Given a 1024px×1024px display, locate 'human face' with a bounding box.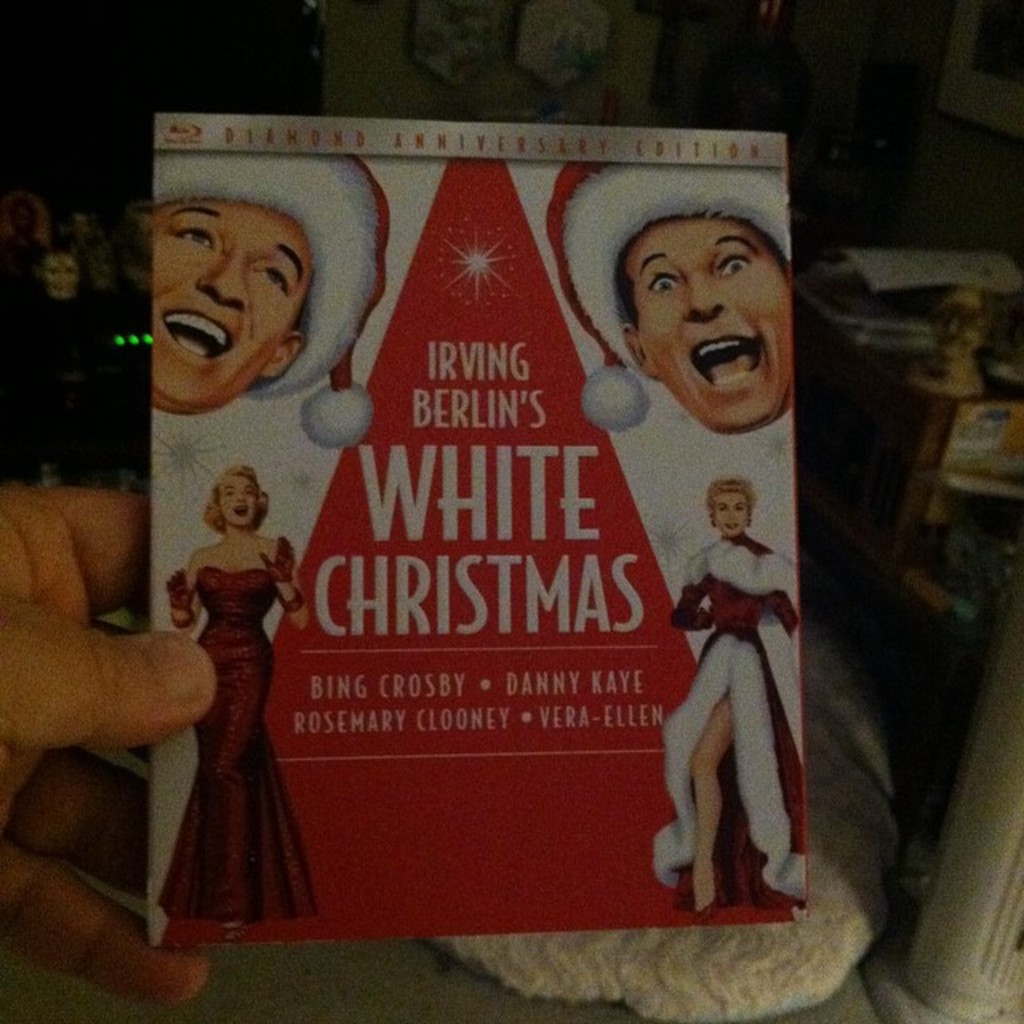
Located: bbox=[714, 493, 749, 536].
